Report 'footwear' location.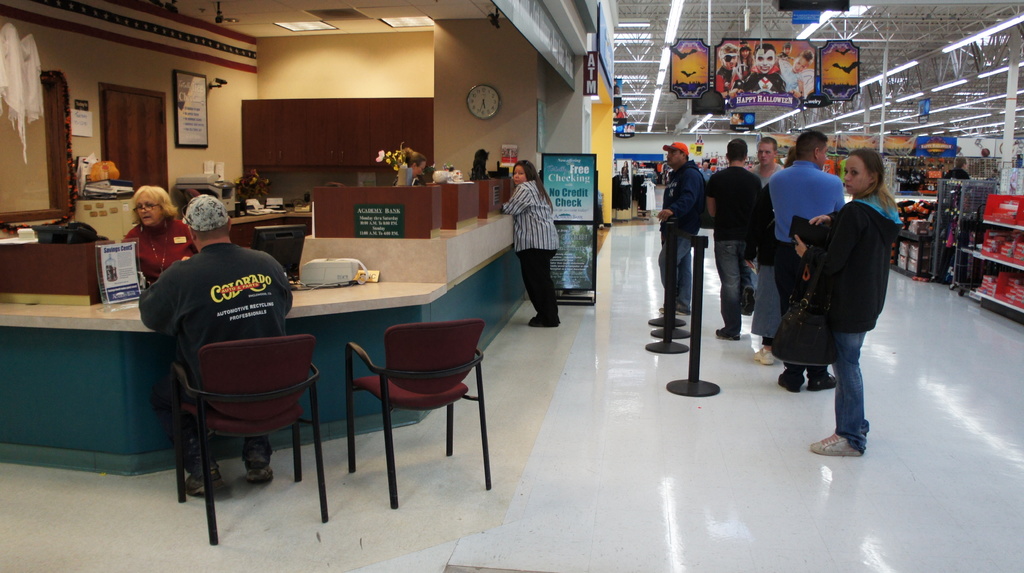
Report: box=[781, 372, 806, 390].
